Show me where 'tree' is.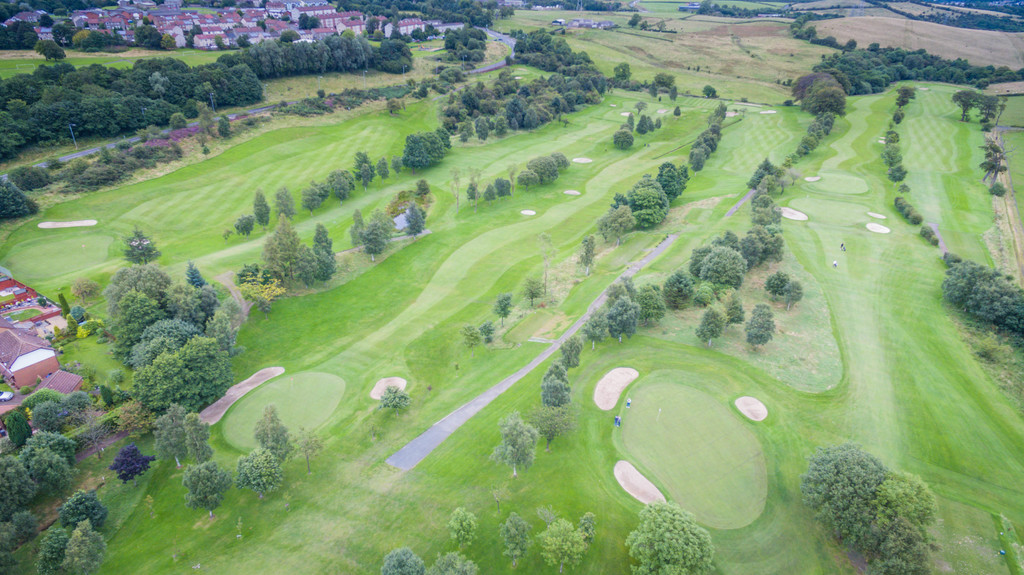
'tree' is at select_region(664, 273, 692, 312).
